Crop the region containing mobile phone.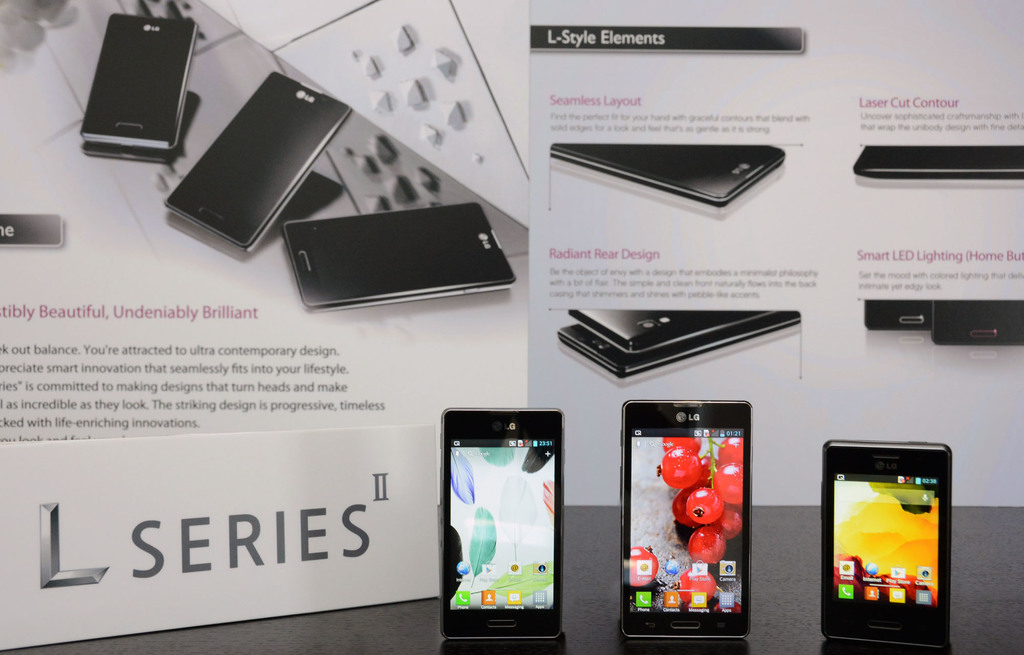
Crop region: (159,72,353,254).
